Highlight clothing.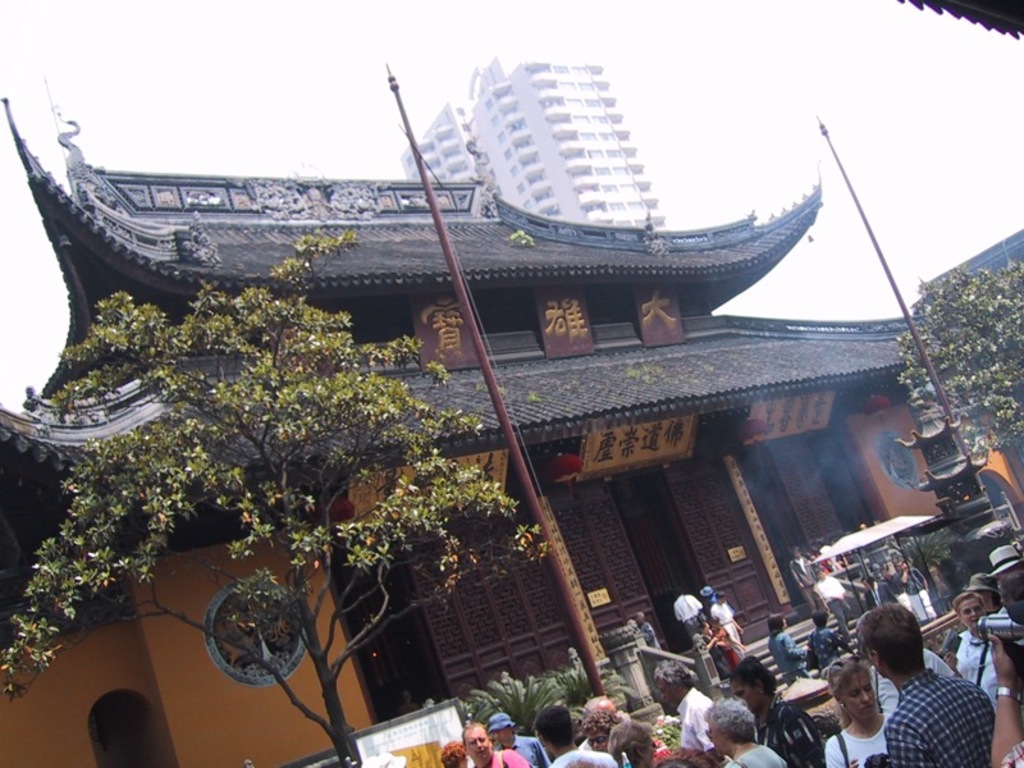
Highlighted region: <box>892,562,929,623</box>.
